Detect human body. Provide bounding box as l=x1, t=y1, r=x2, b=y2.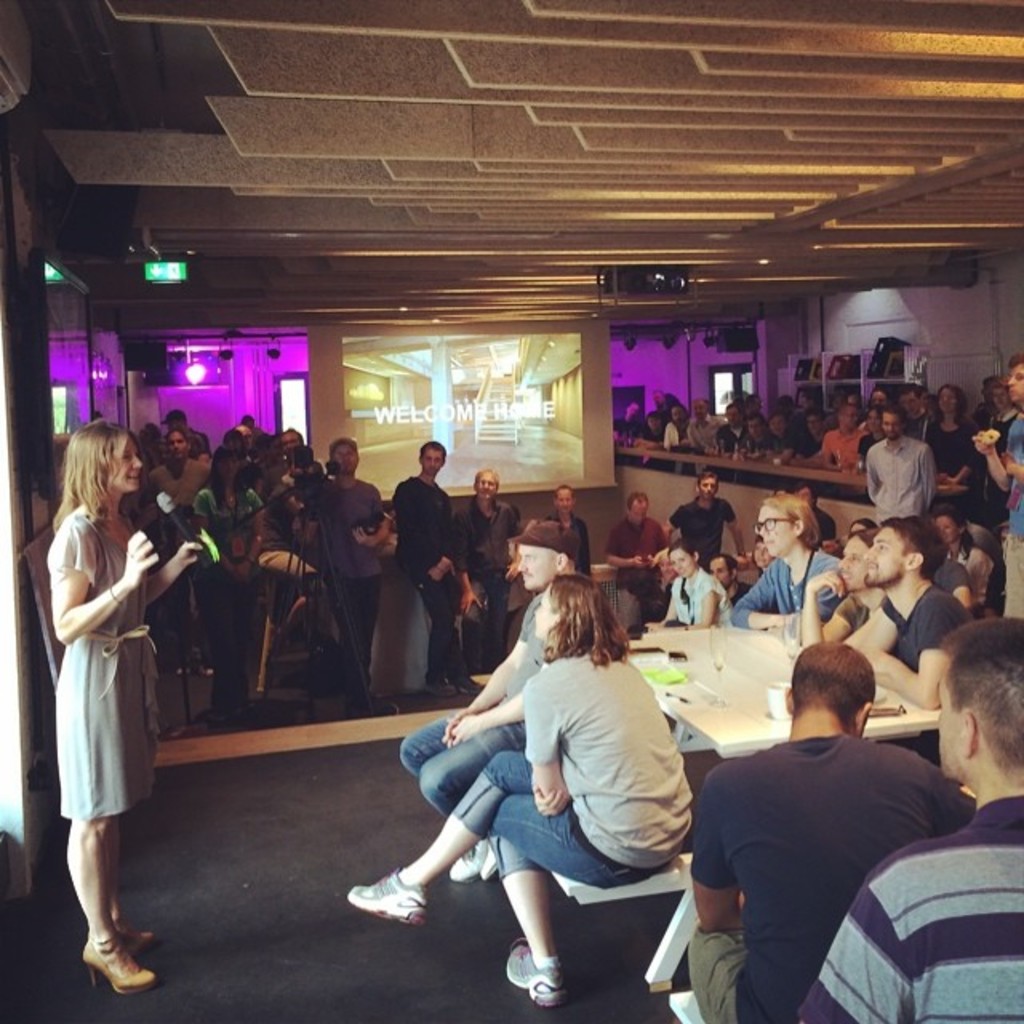
l=966, t=360, r=1022, b=629.
